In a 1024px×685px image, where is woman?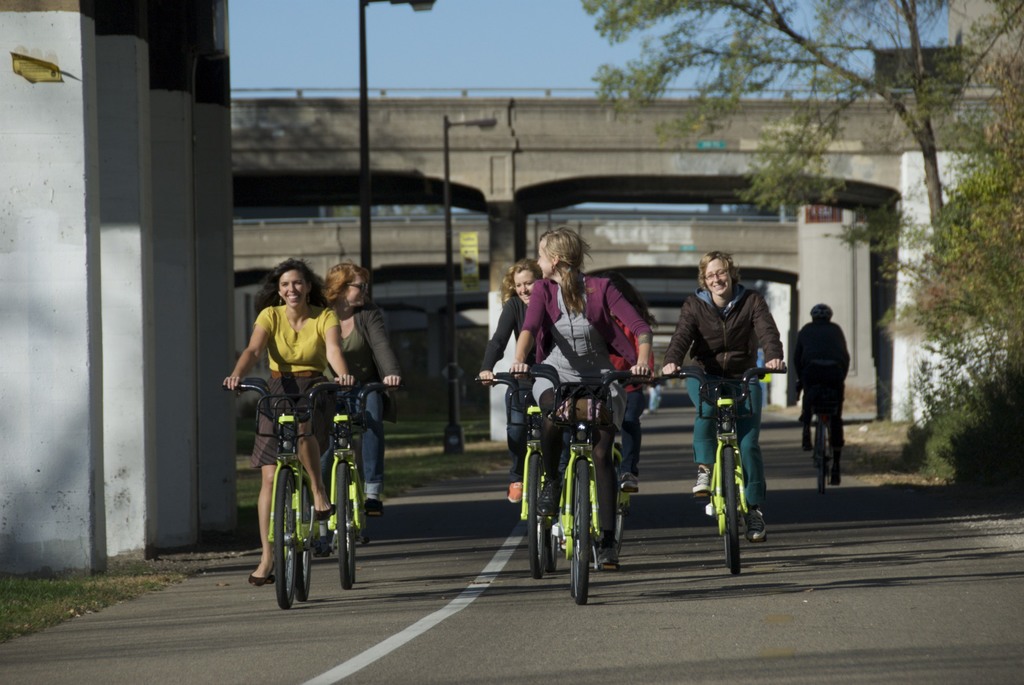
bbox=[660, 251, 785, 542].
